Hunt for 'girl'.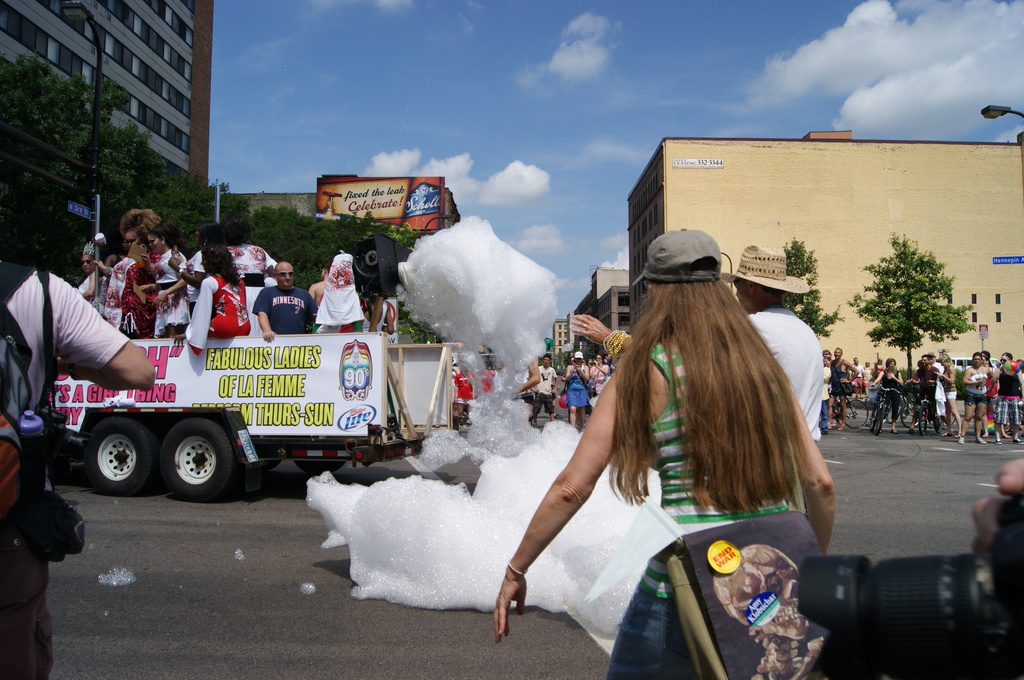
Hunted down at pyautogui.locateOnScreen(140, 218, 188, 339).
